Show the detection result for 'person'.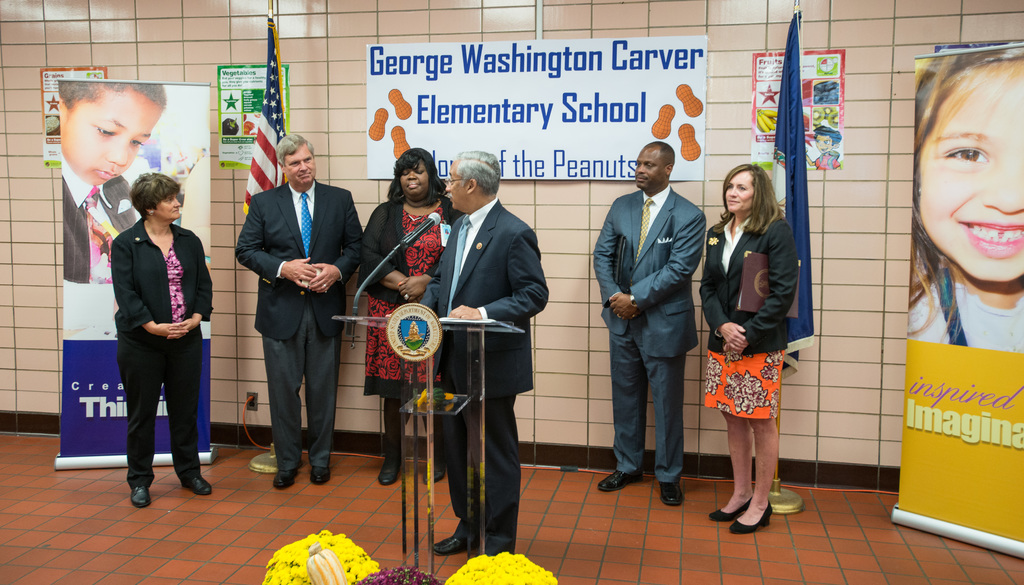
{"x1": 55, "y1": 77, "x2": 171, "y2": 290}.
